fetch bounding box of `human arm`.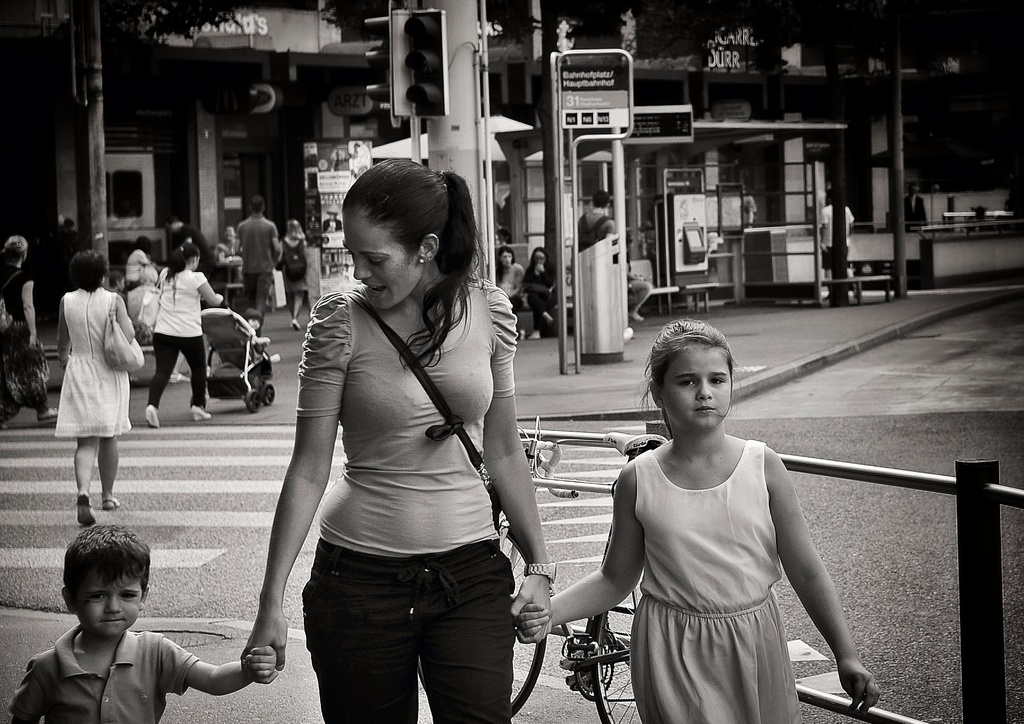
Bbox: [left=196, top=273, right=222, bottom=309].
